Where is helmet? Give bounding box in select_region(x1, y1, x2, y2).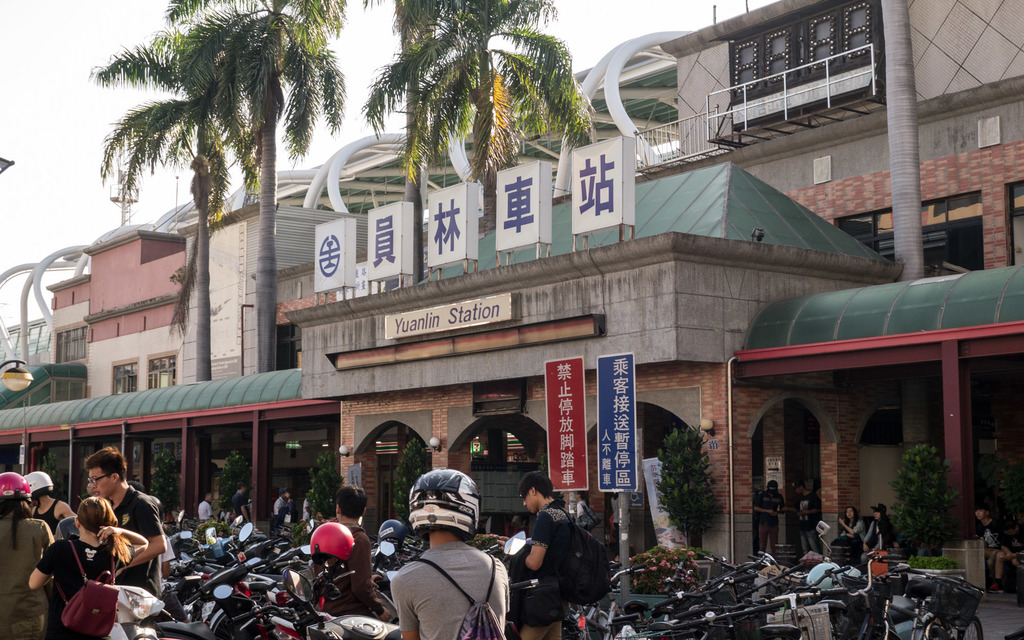
select_region(21, 467, 56, 501).
